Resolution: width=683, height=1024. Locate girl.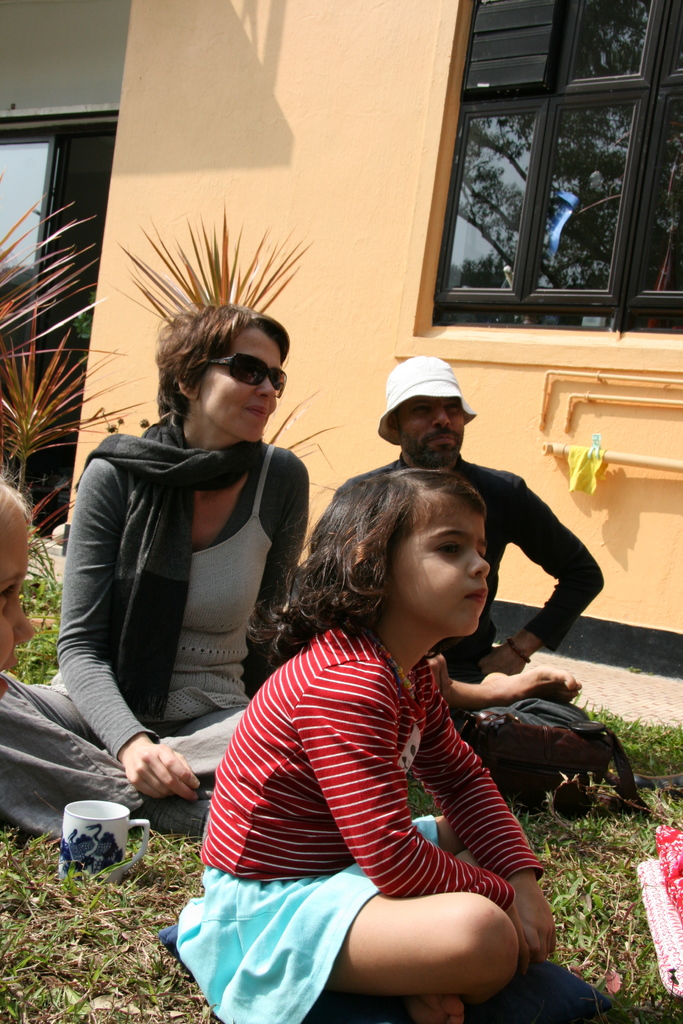
box(0, 476, 35, 700).
